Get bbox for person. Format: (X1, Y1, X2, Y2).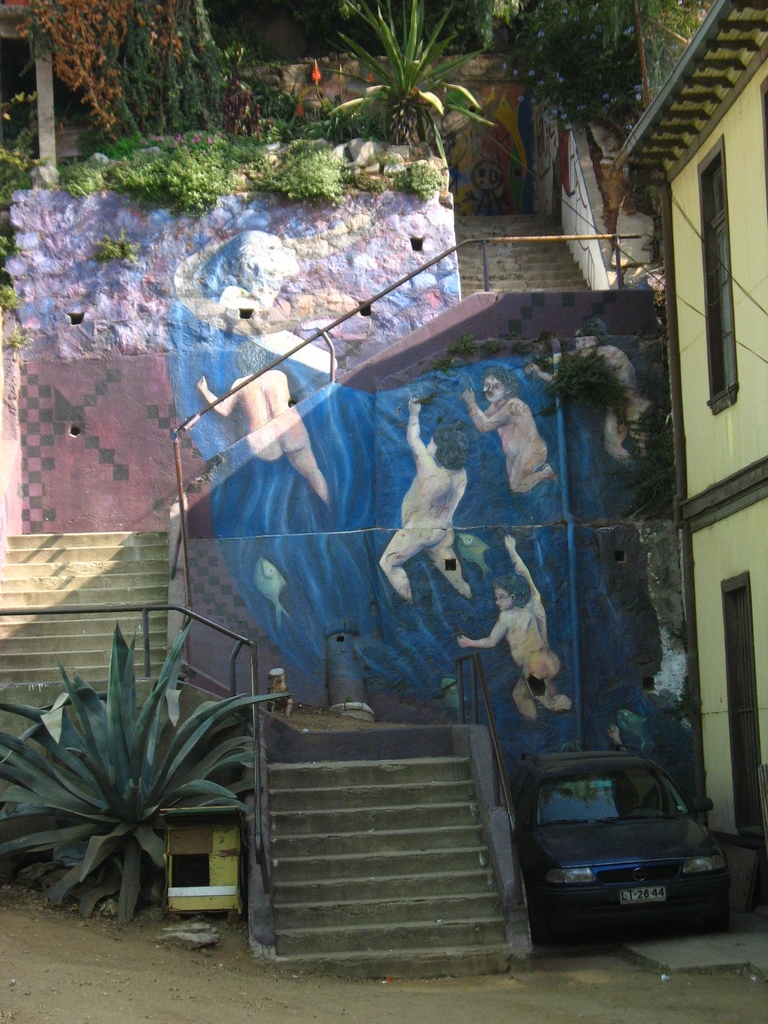
(371, 392, 485, 618).
